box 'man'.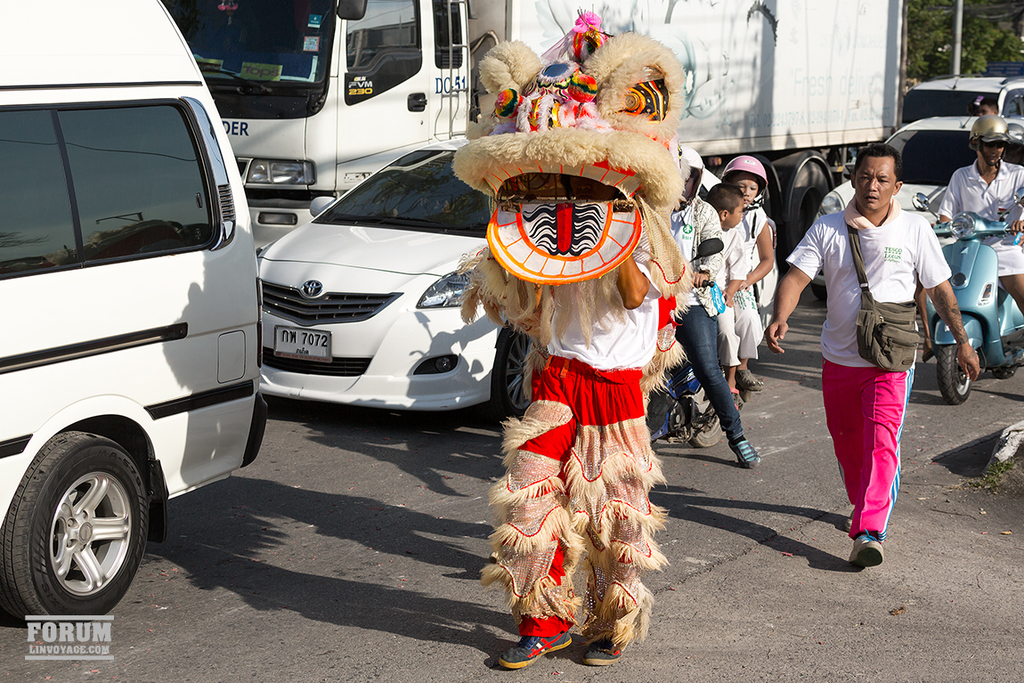
646,149,763,474.
